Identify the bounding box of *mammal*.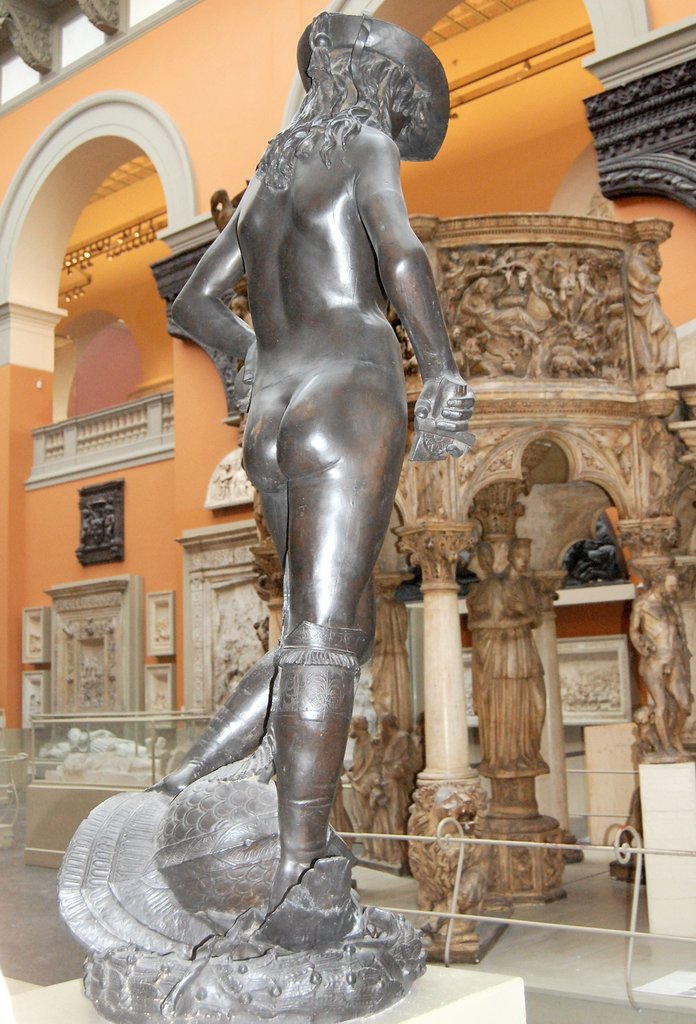
bbox(158, 43, 464, 936).
